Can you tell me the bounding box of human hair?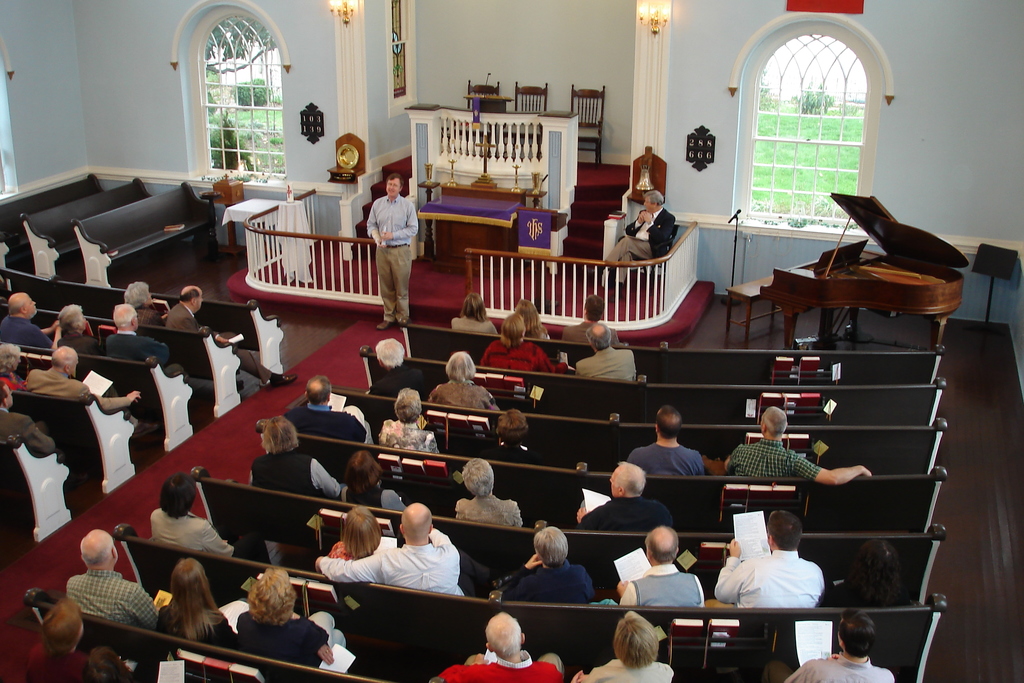
39:598:83:660.
